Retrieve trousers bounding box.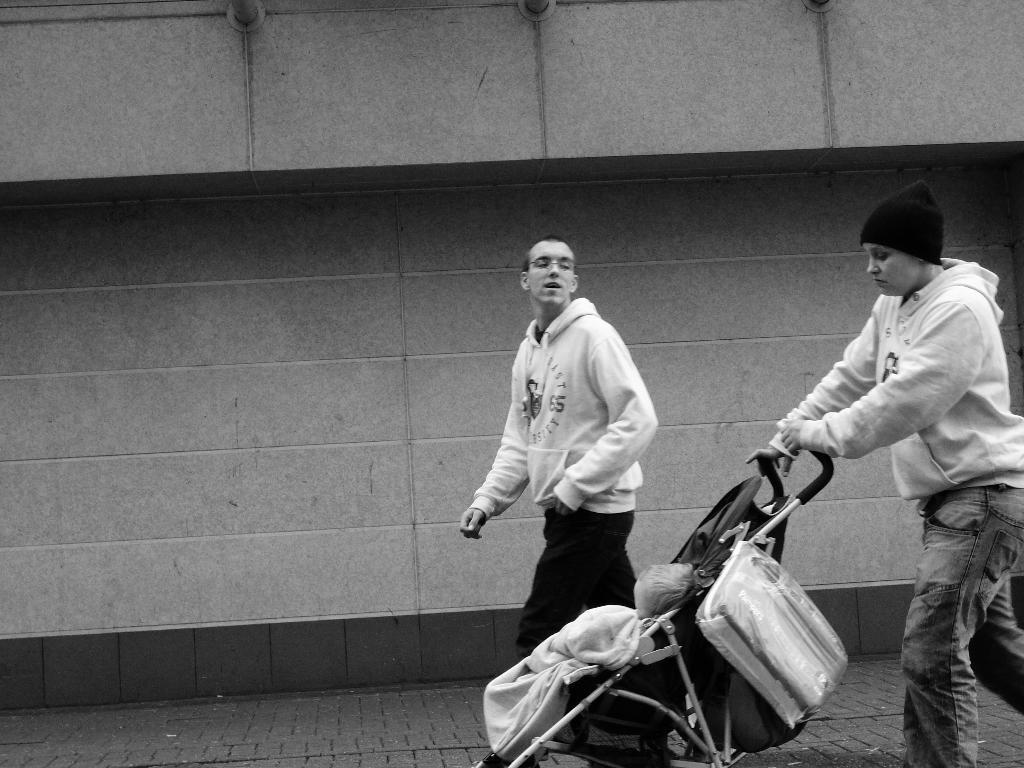
Bounding box: [left=514, top=499, right=637, bottom=664].
